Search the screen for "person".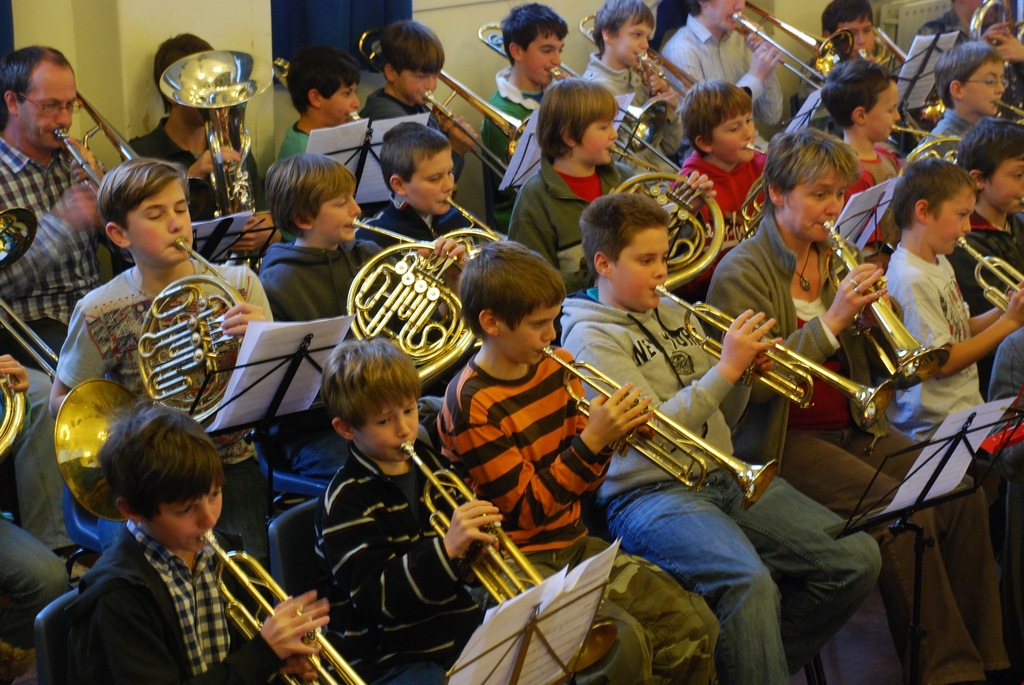
Found at [x1=0, y1=36, x2=128, y2=375].
